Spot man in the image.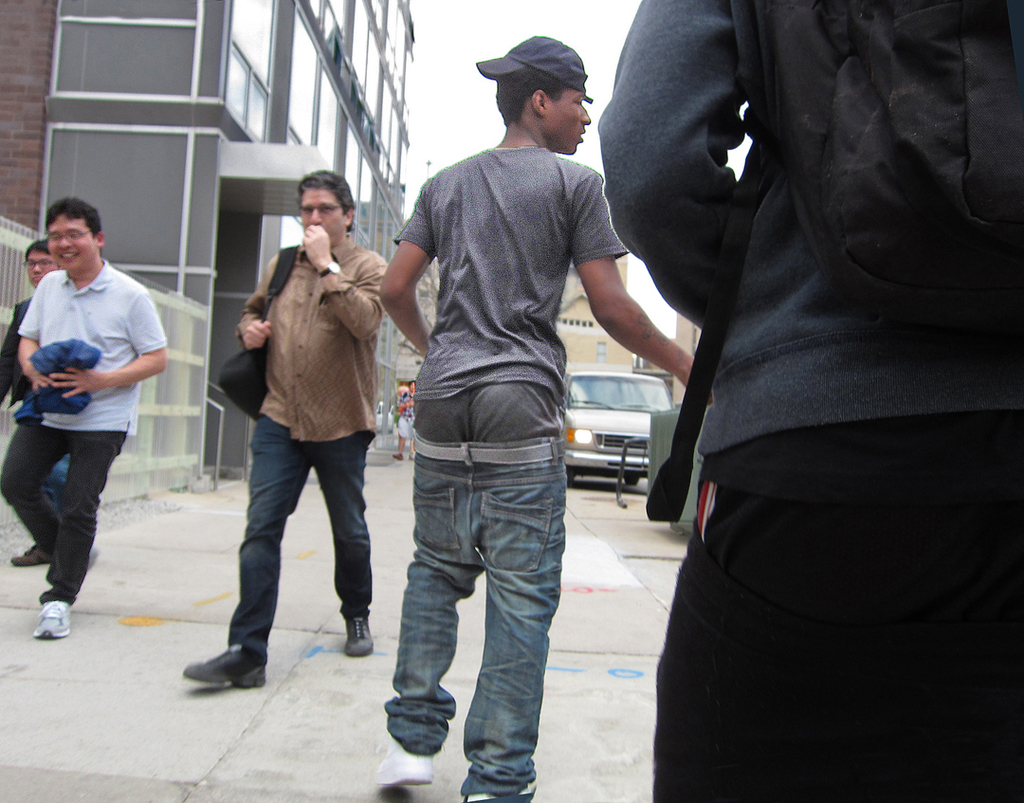
man found at Rect(598, 0, 1023, 802).
